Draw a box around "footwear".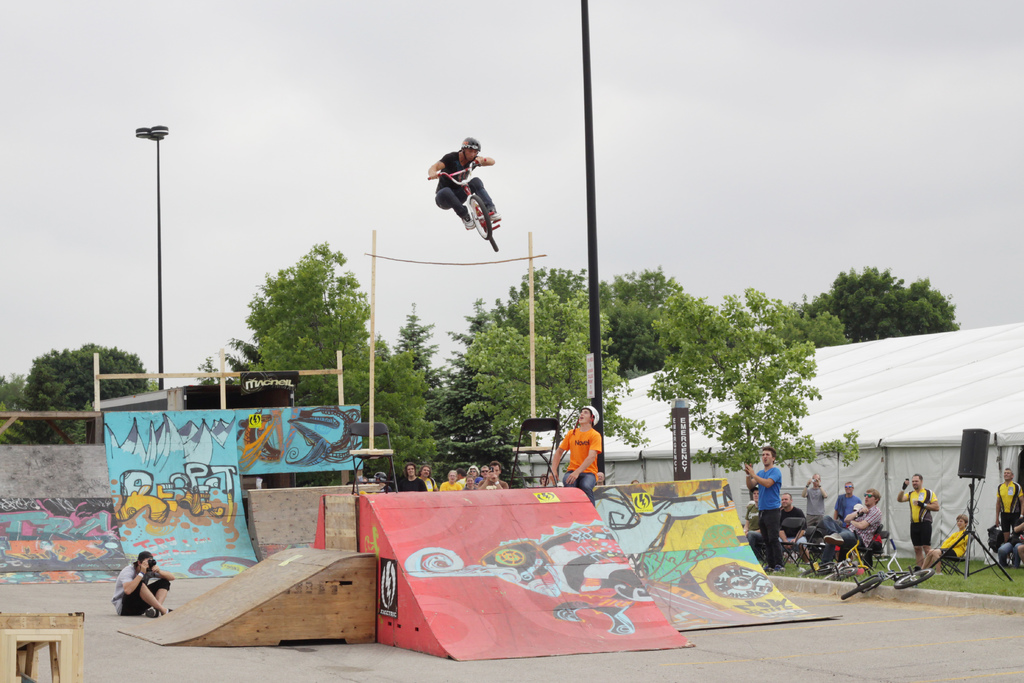
<bbox>460, 215, 475, 230</bbox>.
